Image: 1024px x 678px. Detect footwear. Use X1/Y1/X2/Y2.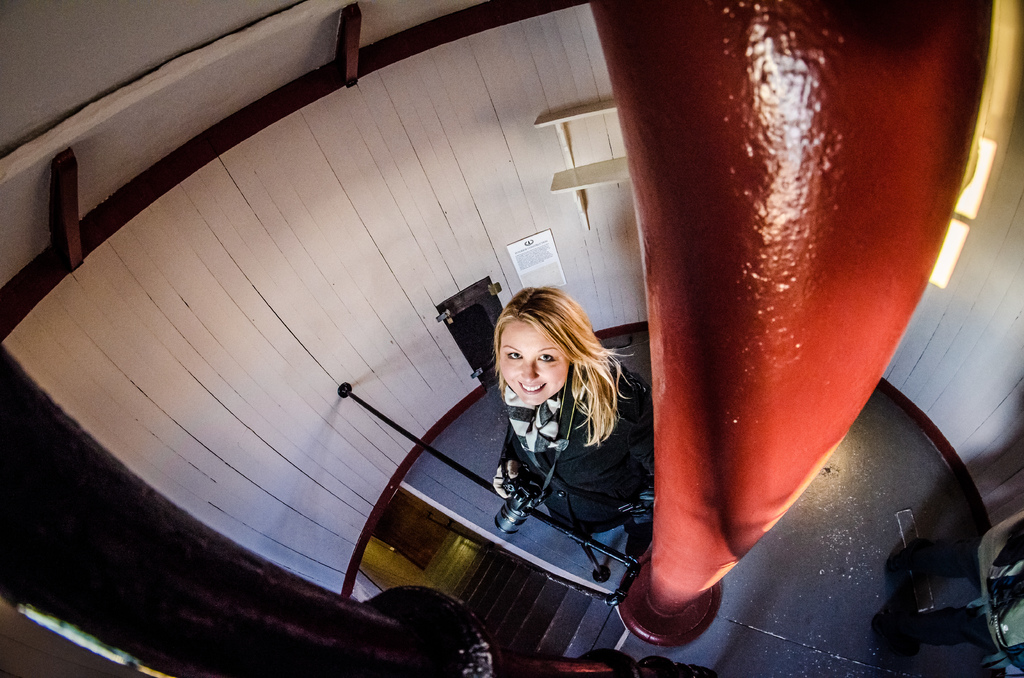
890/538/918/573.
